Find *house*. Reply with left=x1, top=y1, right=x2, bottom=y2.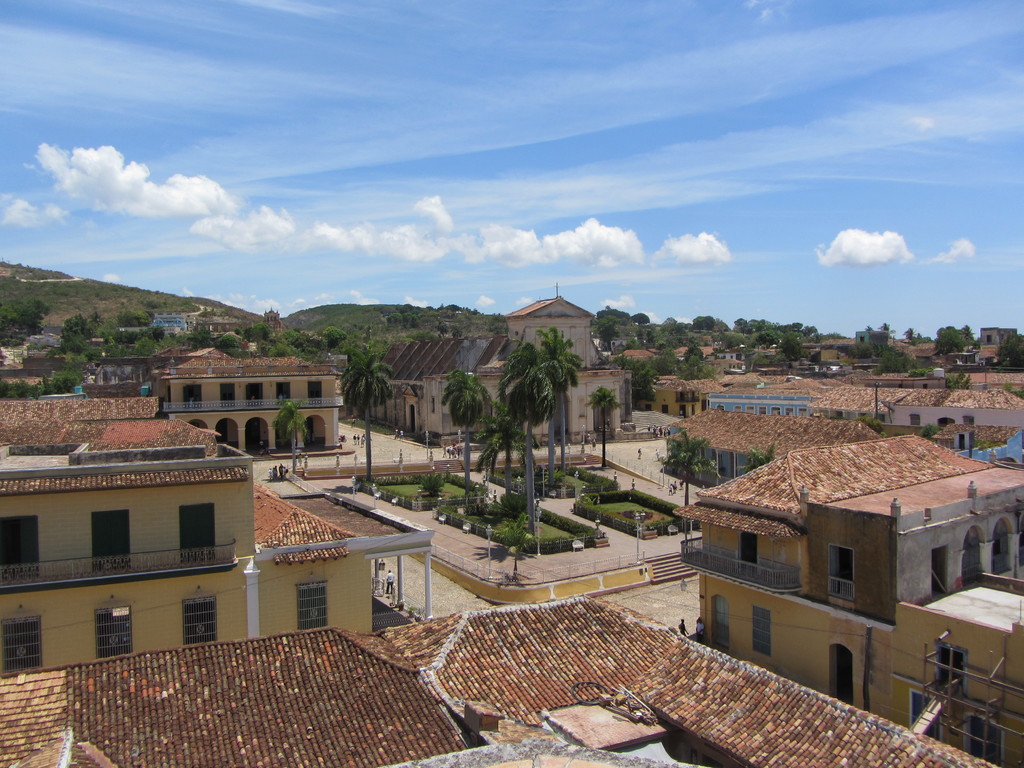
left=159, top=356, right=344, bottom=451.
